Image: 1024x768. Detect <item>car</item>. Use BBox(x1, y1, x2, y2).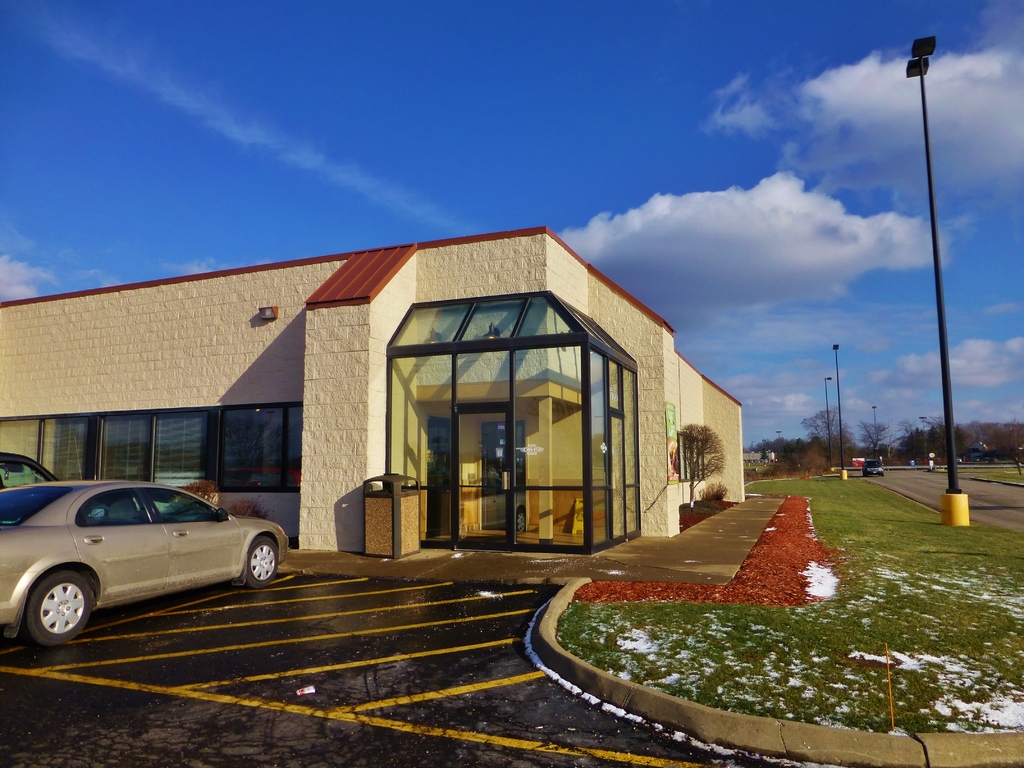
BBox(0, 477, 292, 654).
